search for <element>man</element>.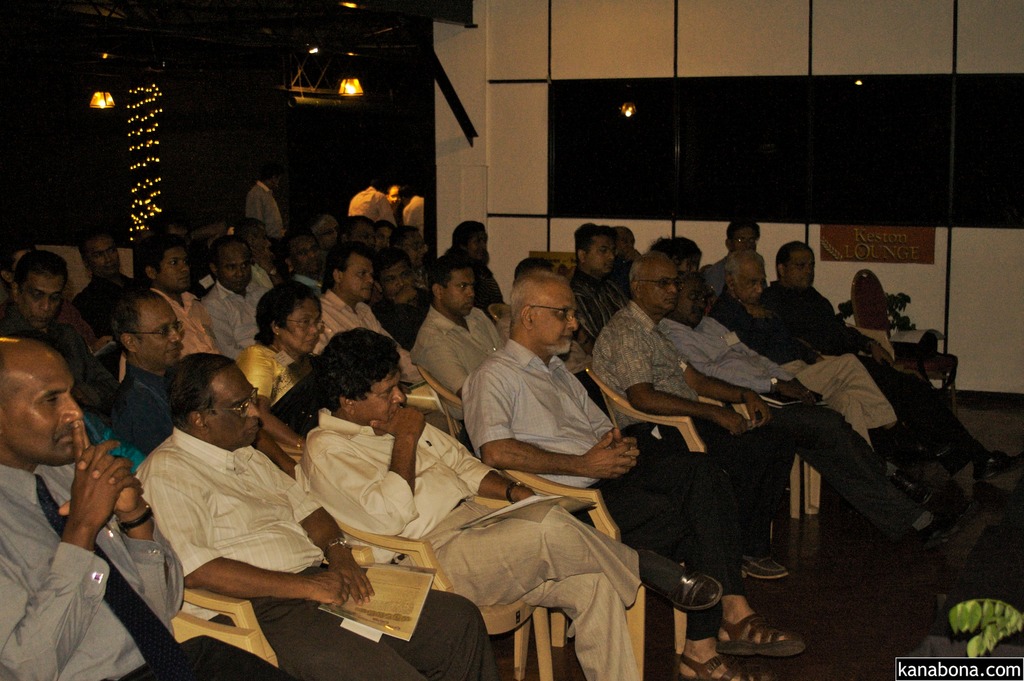
Found at <region>713, 254, 912, 463</region>.
